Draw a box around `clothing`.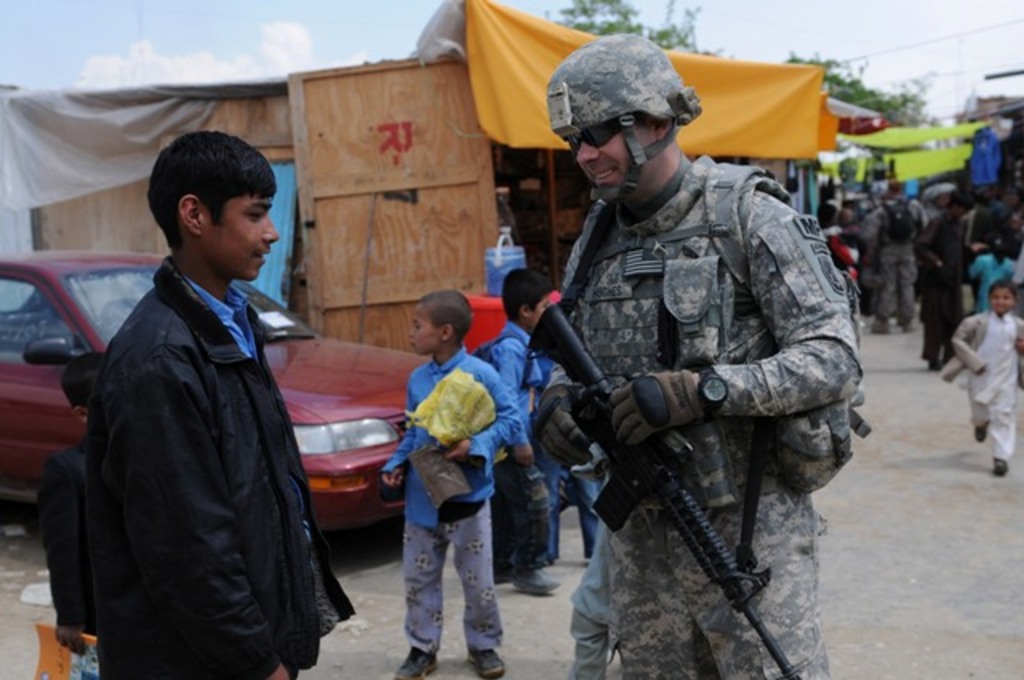
<bbox>1005, 198, 1022, 242</bbox>.
